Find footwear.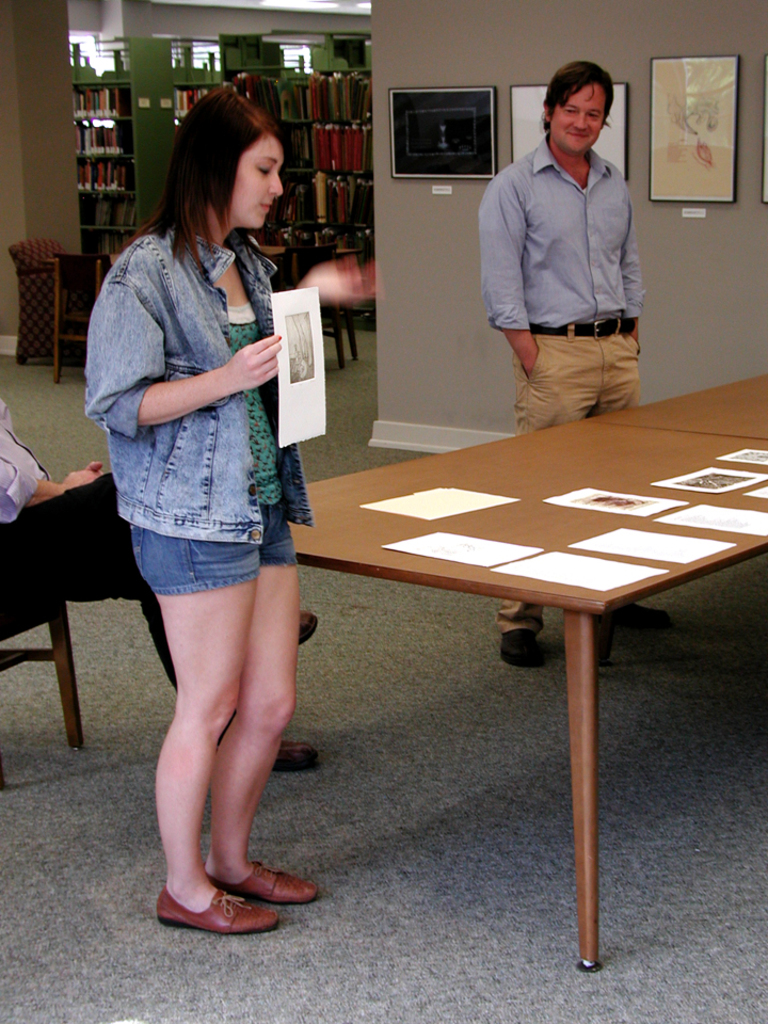
Rect(496, 629, 539, 669).
